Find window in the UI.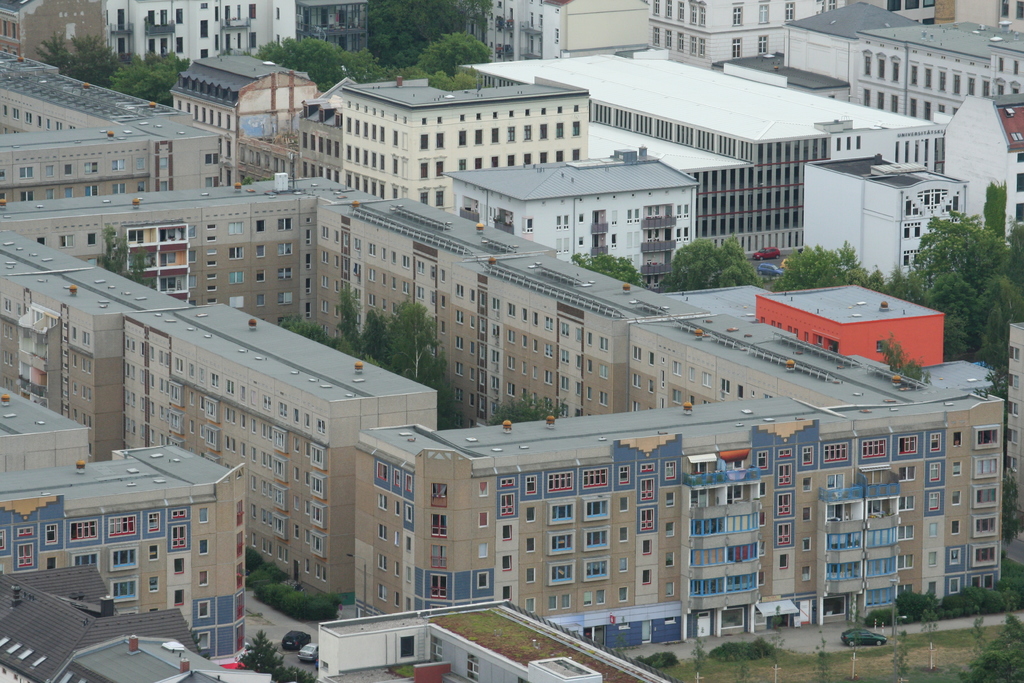
UI element at <bbox>667, 525, 672, 539</bbox>.
